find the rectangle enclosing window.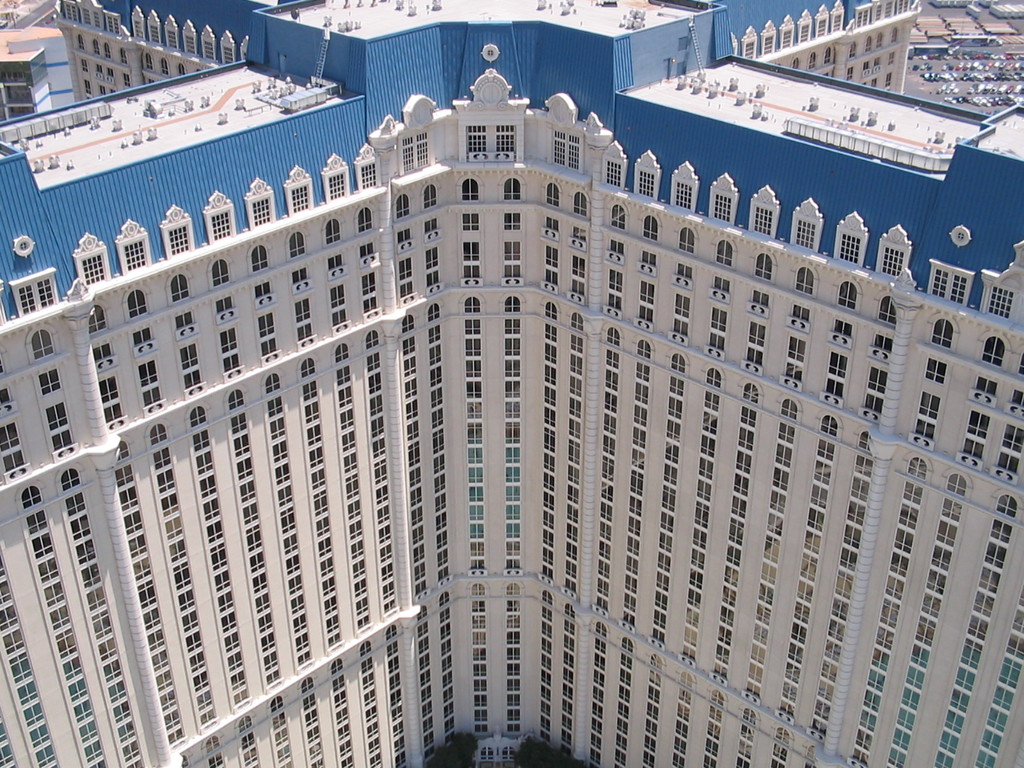
<region>202, 737, 222, 753</region>.
